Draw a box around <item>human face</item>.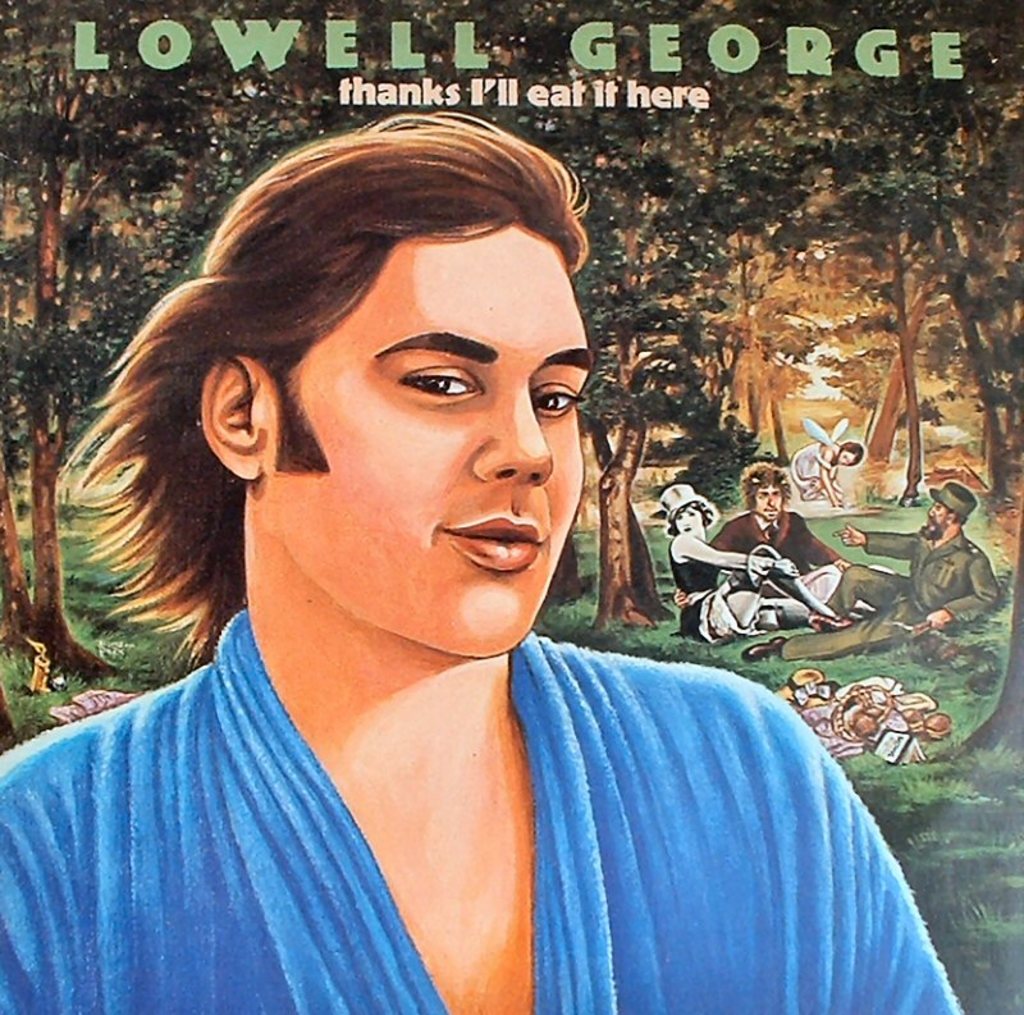
929, 495, 950, 532.
